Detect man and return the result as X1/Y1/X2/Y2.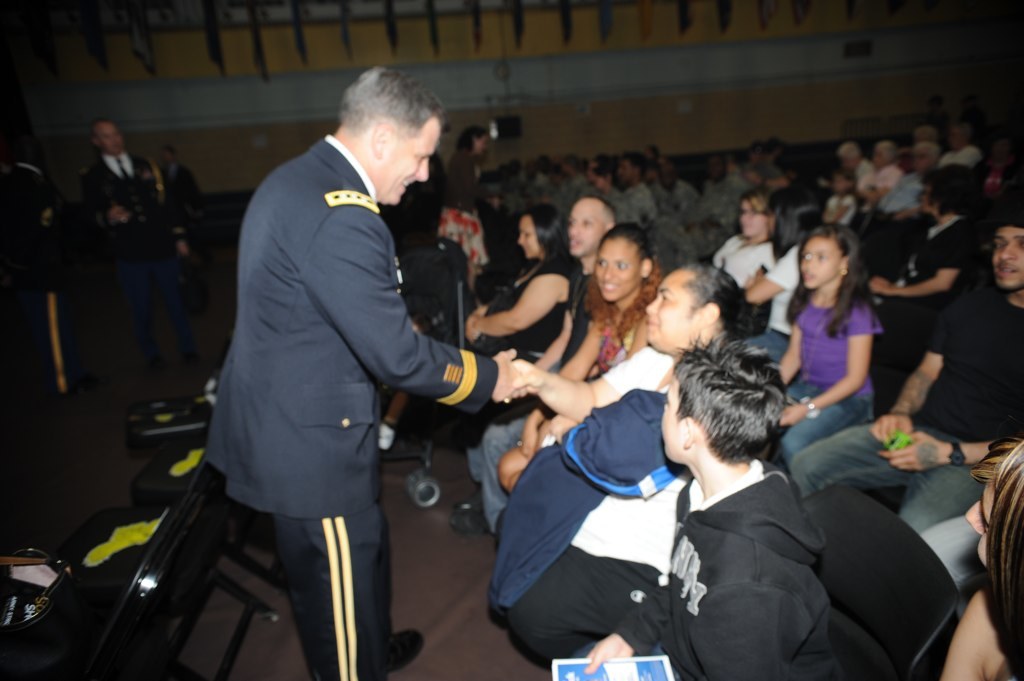
169/52/513/660.
